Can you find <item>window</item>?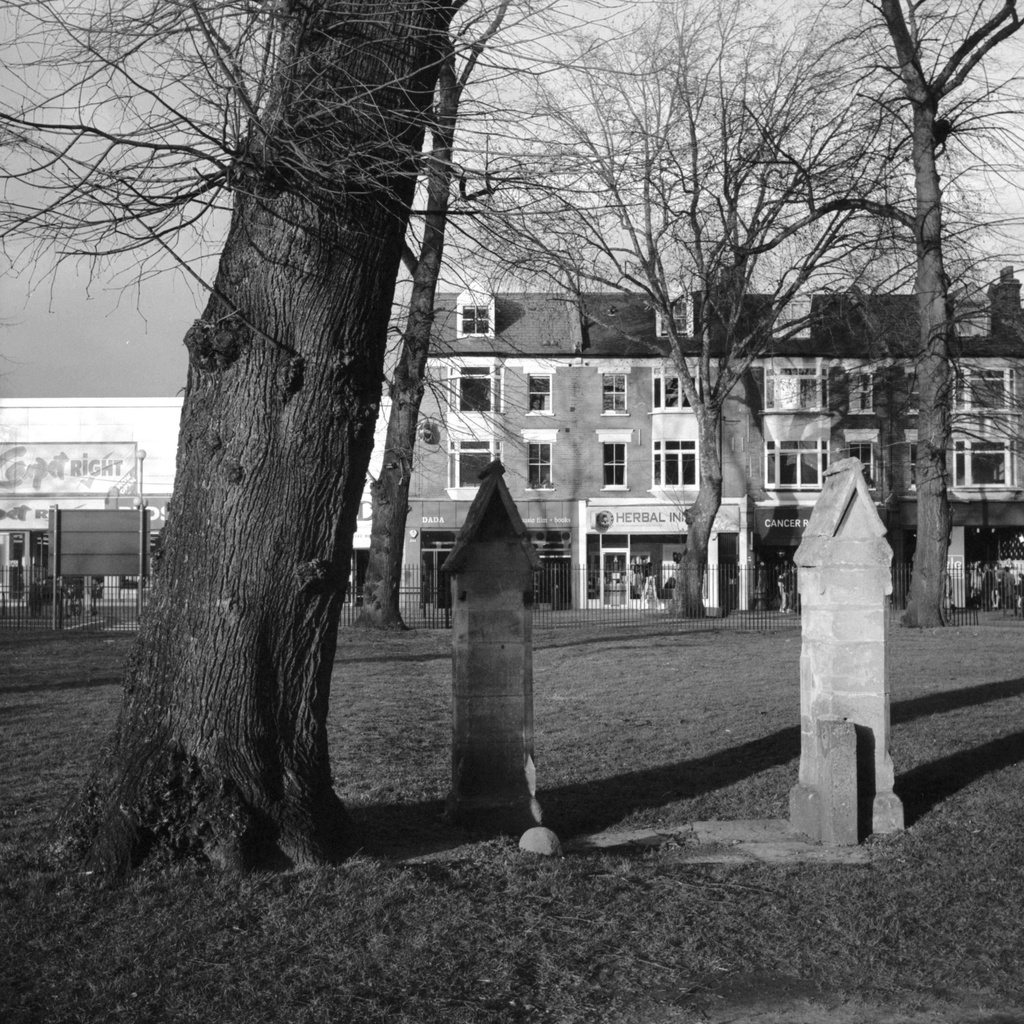
Yes, bounding box: 524/426/563/496.
